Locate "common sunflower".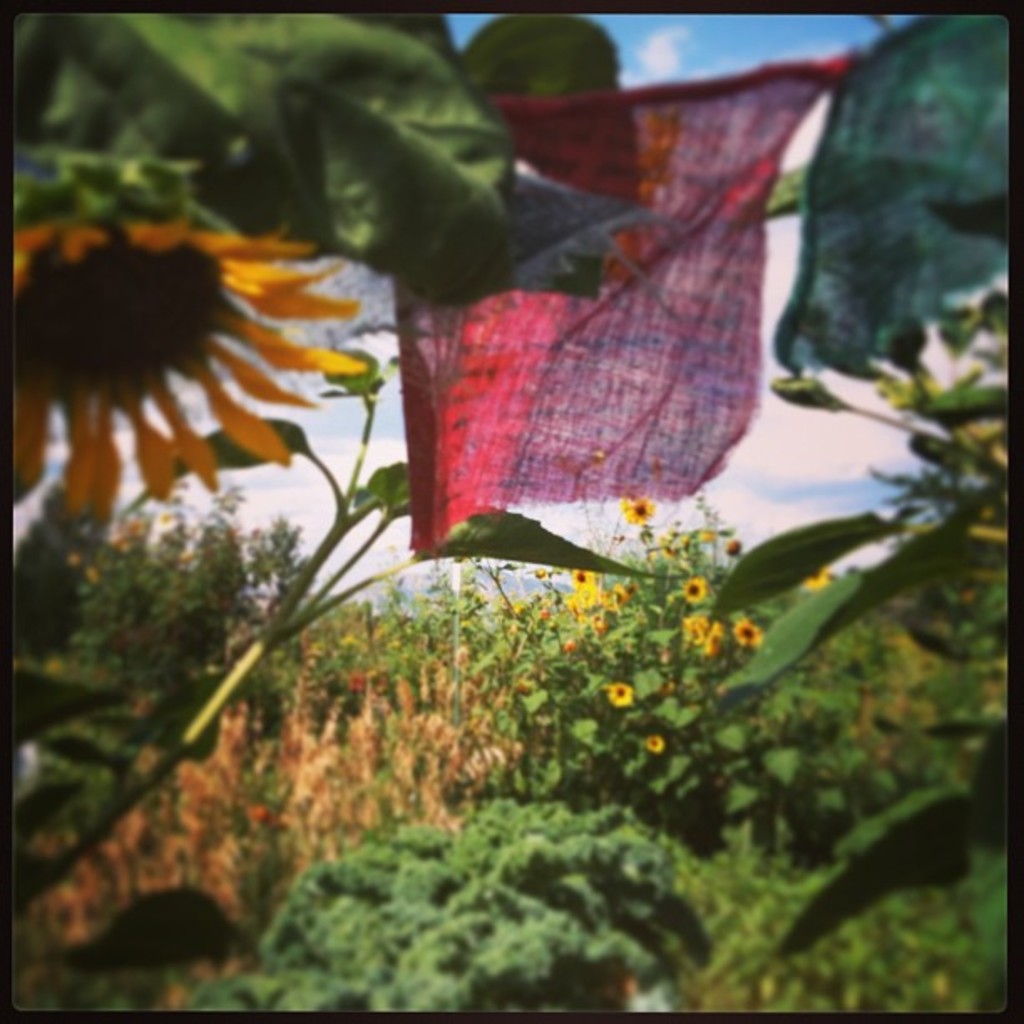
Bounding box: pyautogui.locateOnScreen(606, 674, 634, 704).
